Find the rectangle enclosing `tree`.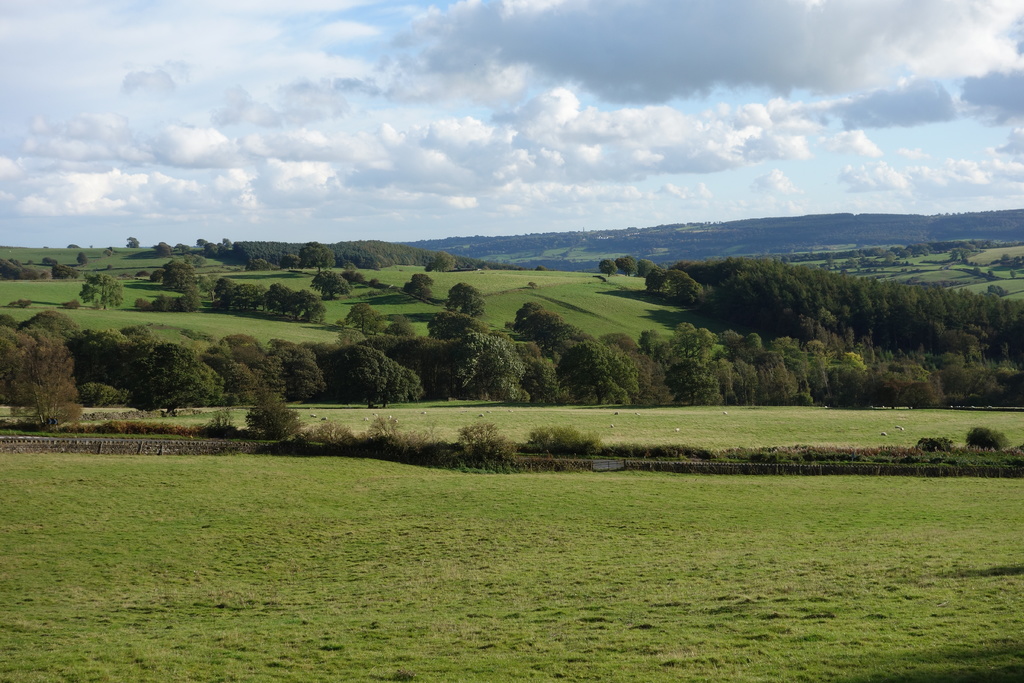
locate(6, 297, 80, 411).
